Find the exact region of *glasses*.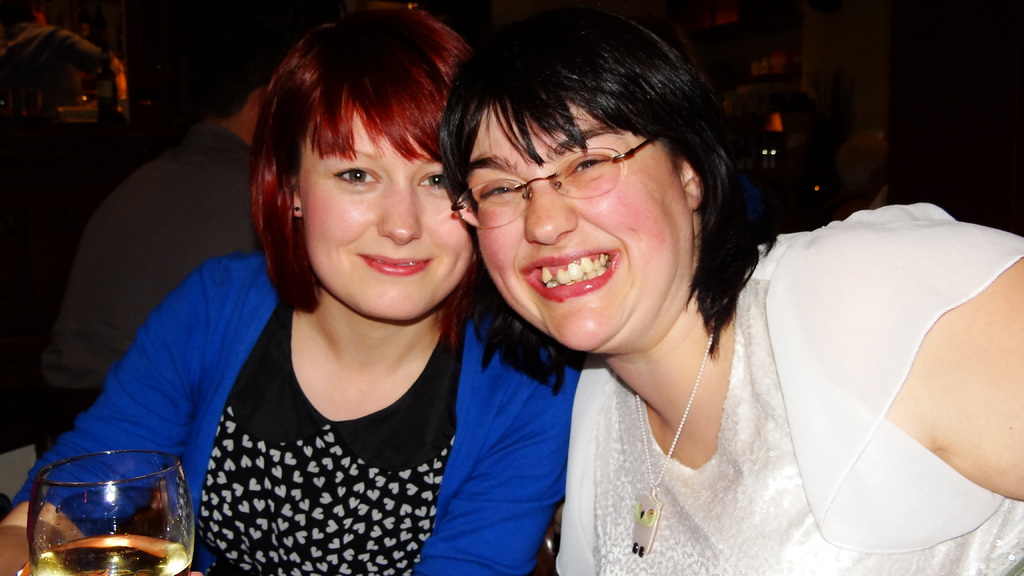
Exact region: (x1=453, y1=132, x2=663, y2=234).
